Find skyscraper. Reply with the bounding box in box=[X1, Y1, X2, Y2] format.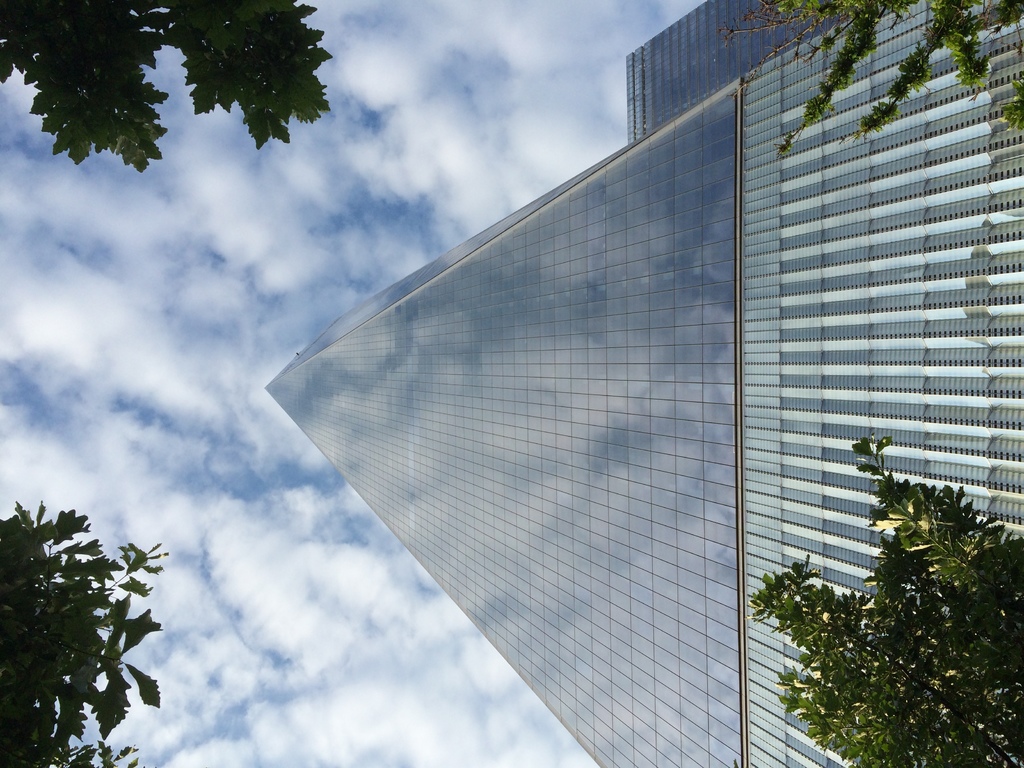
box=[186, 33, 1023, 767].
